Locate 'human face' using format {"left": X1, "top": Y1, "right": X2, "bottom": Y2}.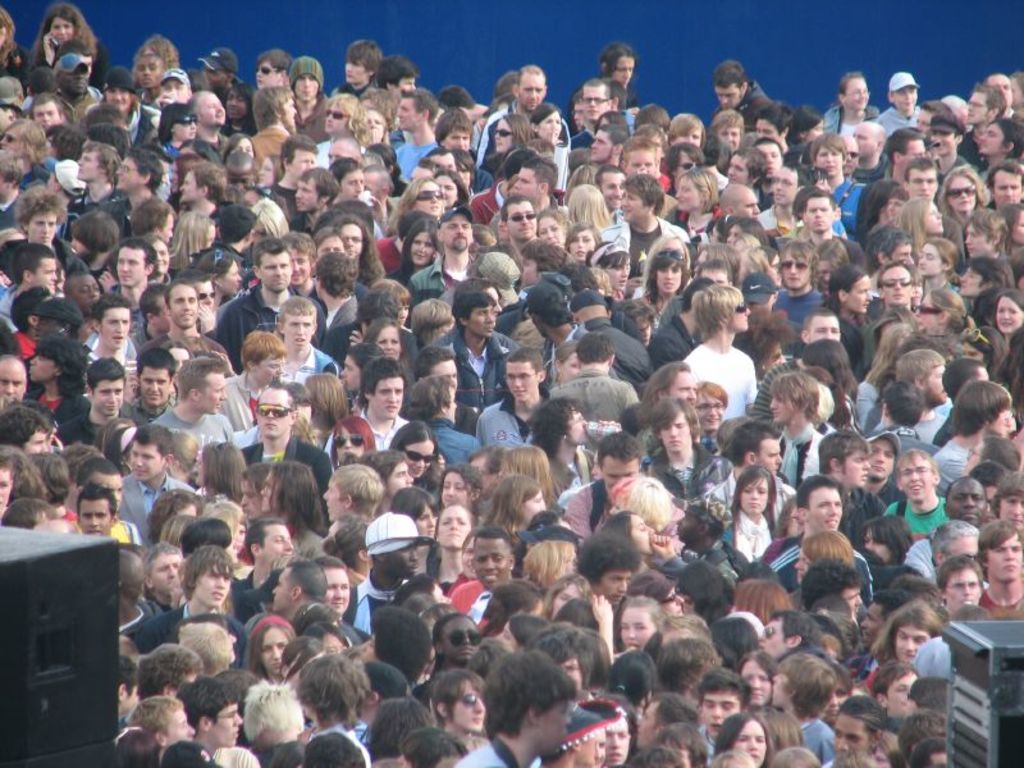
{"left": 292, "top": 250, "right": 310, "bottom": 284}.
